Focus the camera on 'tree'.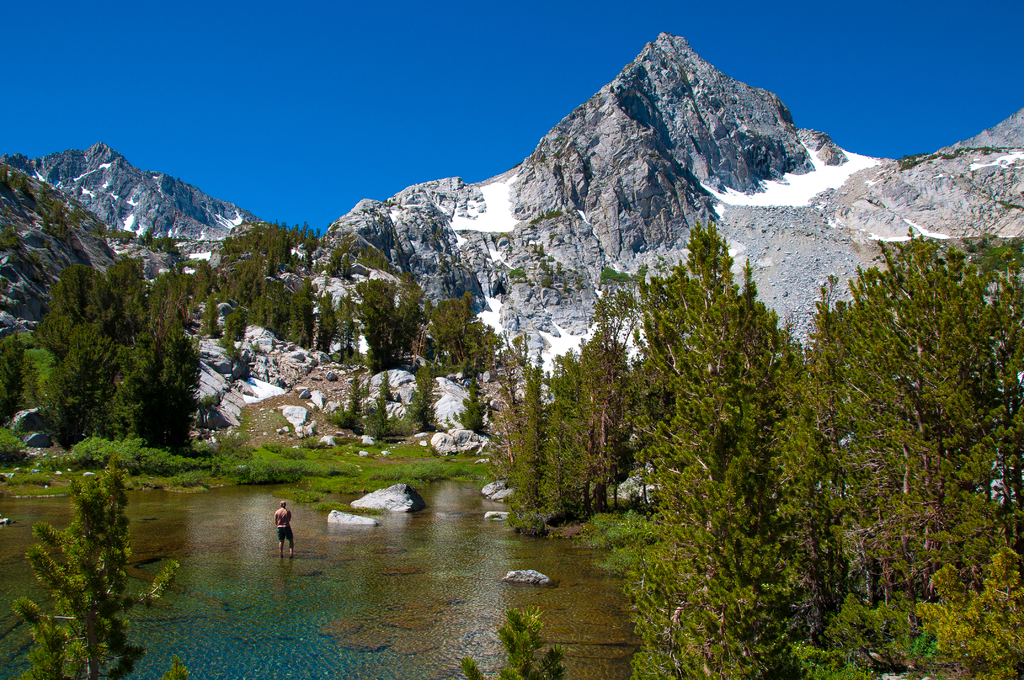
Focus region: 10 455 184 679.
